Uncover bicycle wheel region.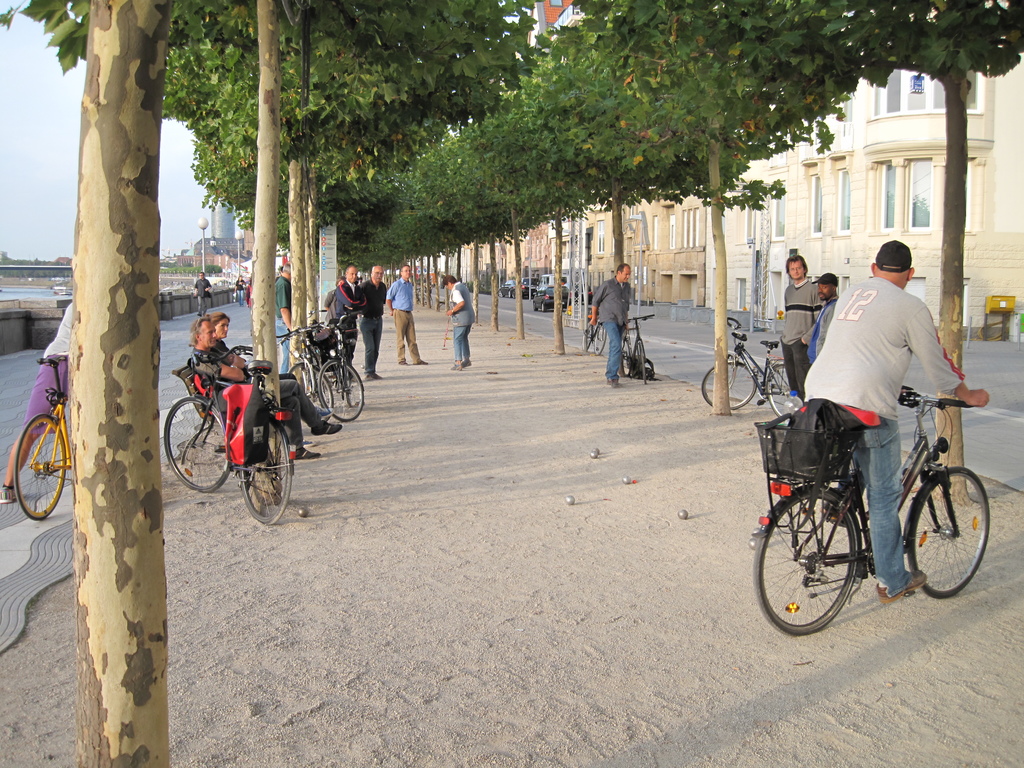
Uncovered: detection(752, 478, 860, 637).
